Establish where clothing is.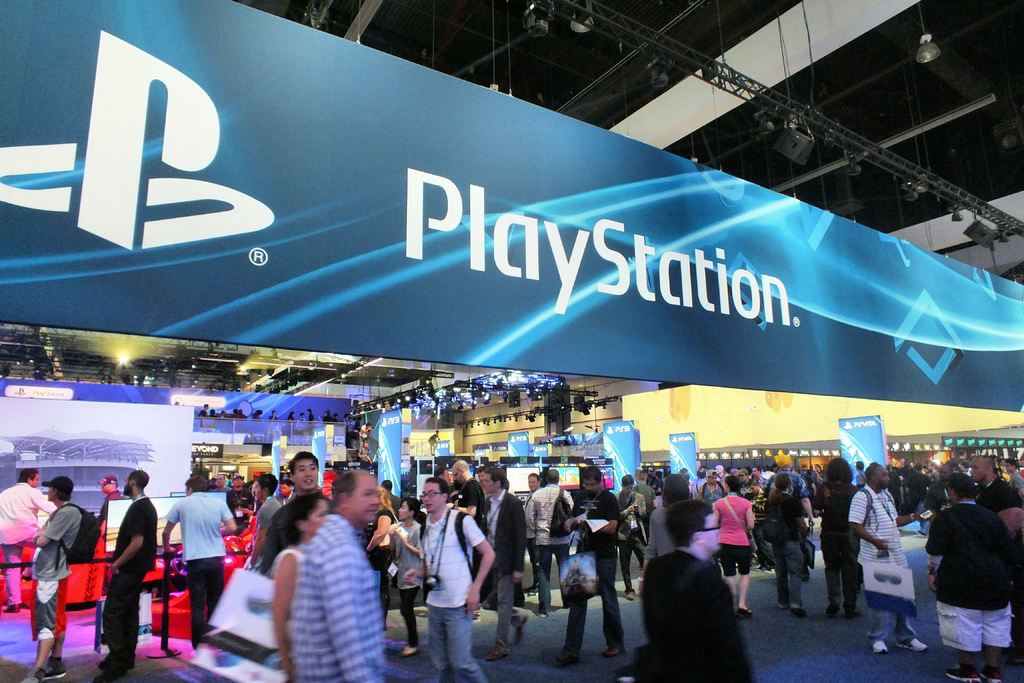
Established at pyautogui.locateOnScreen(706, 482, 724, 512).
